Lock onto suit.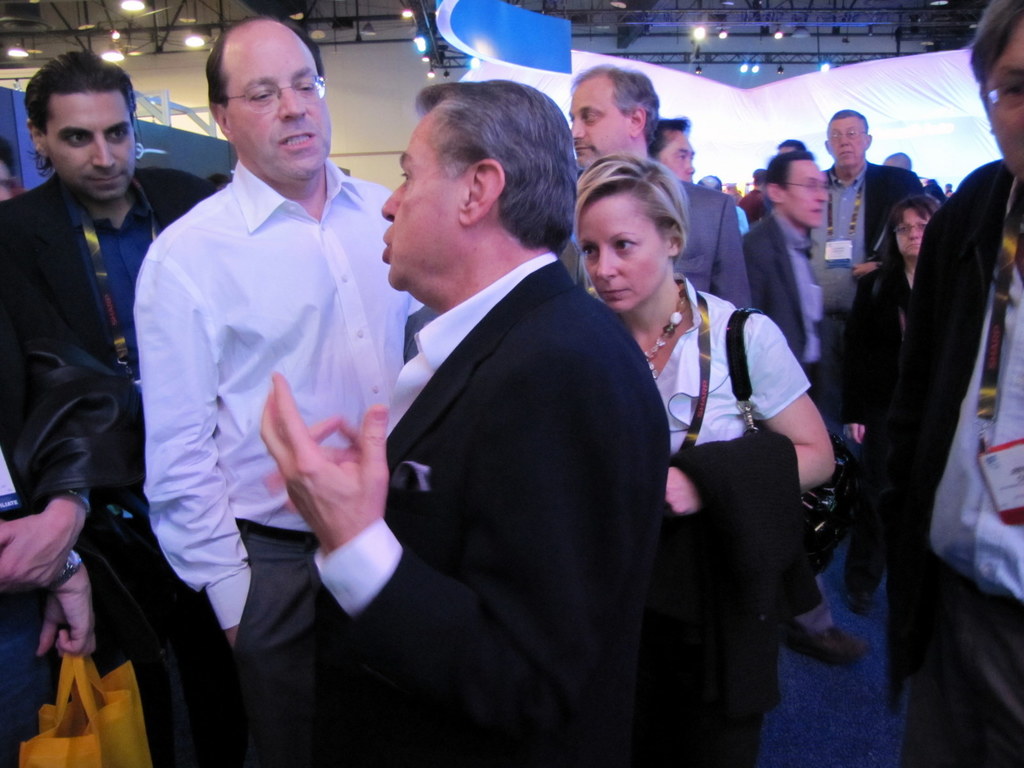
Locked: locate(0, 165, 216, 767).
